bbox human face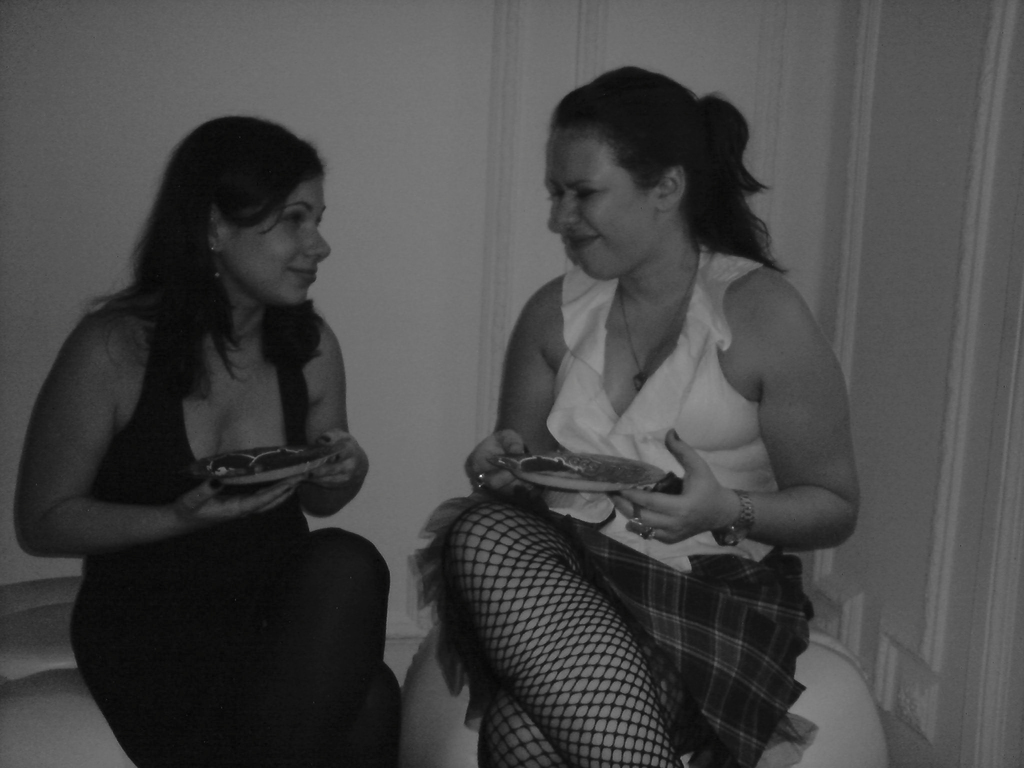
<region>543, 134, 658, 284</region>
